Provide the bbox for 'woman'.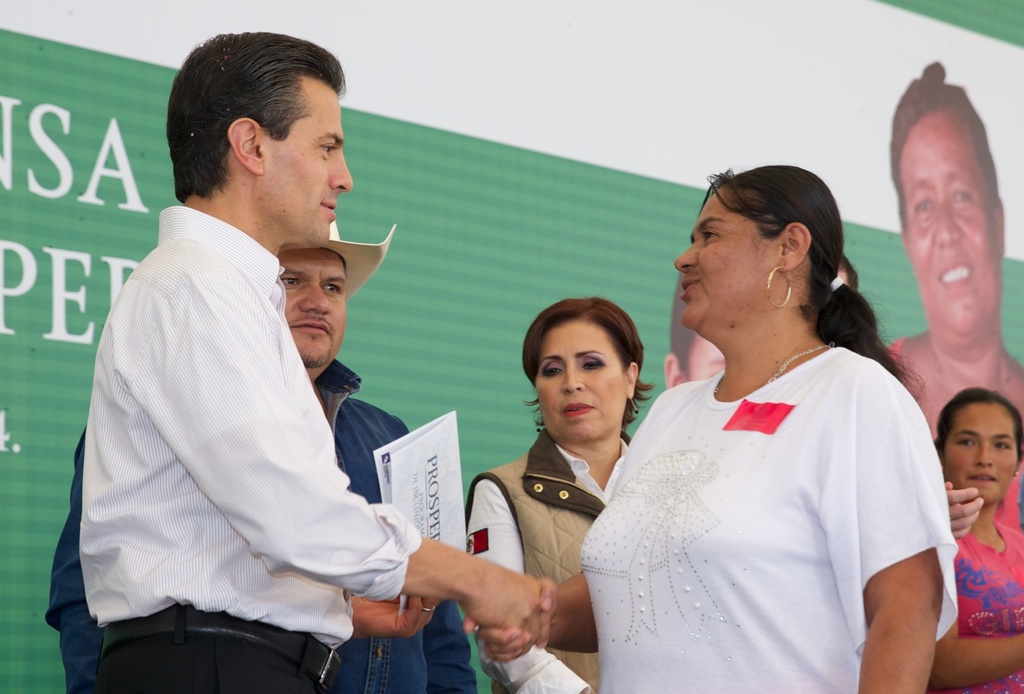
locate(465, 292, 659, 693).
